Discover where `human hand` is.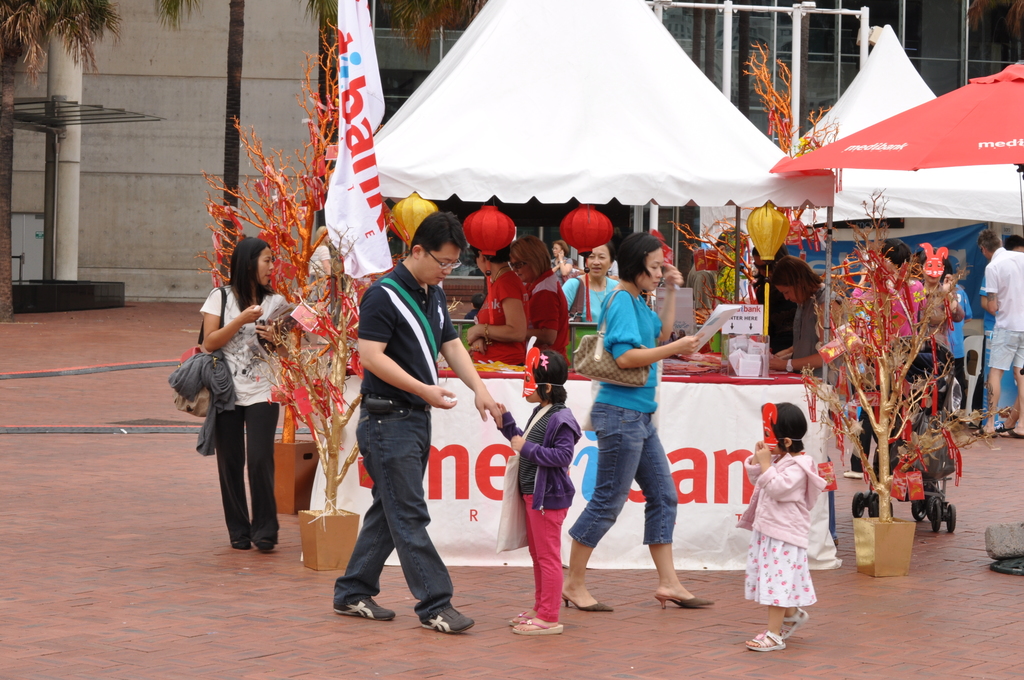
Discovered at [753,437,764,450].
